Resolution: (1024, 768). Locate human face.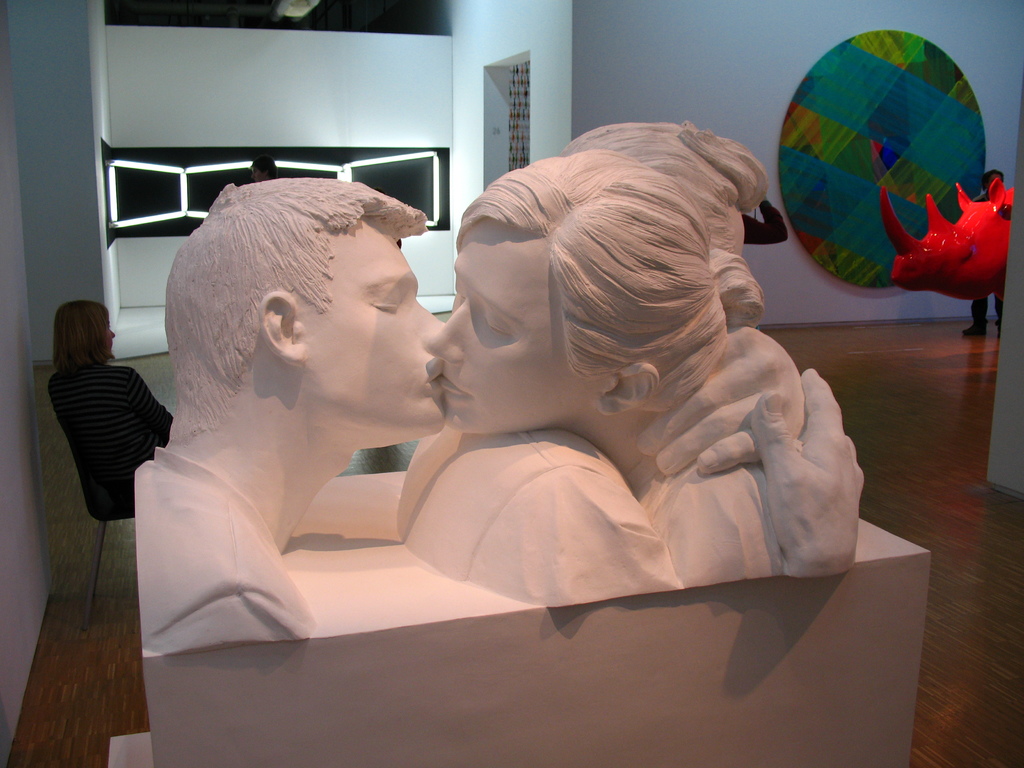
298 234 446 436.
